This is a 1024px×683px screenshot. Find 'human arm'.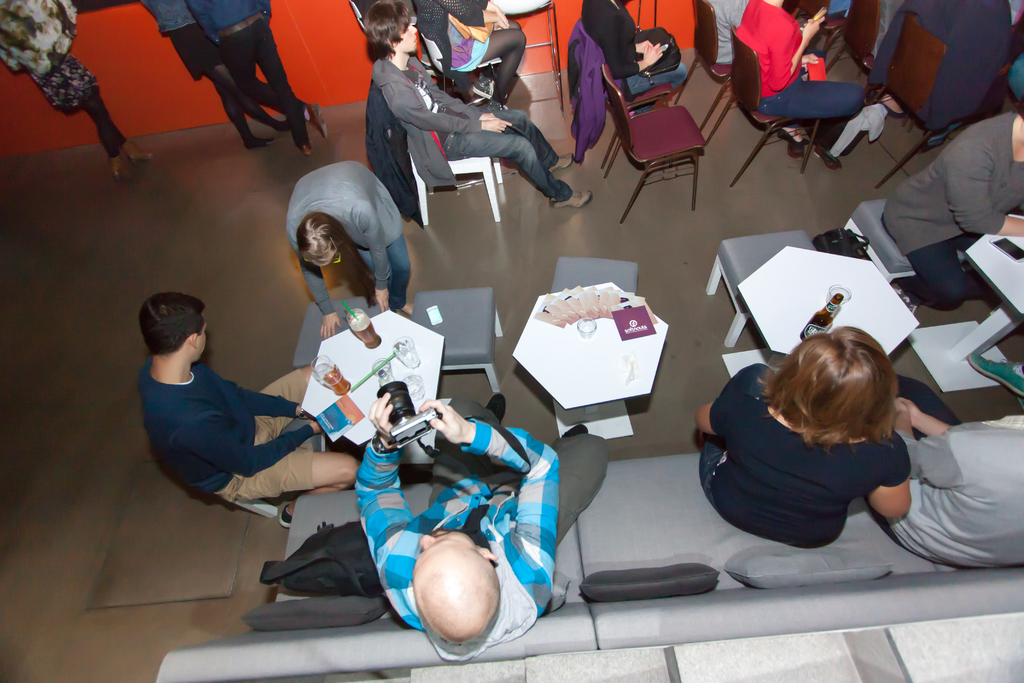
Bounding box: BBox(189, 418, 321, 472).
